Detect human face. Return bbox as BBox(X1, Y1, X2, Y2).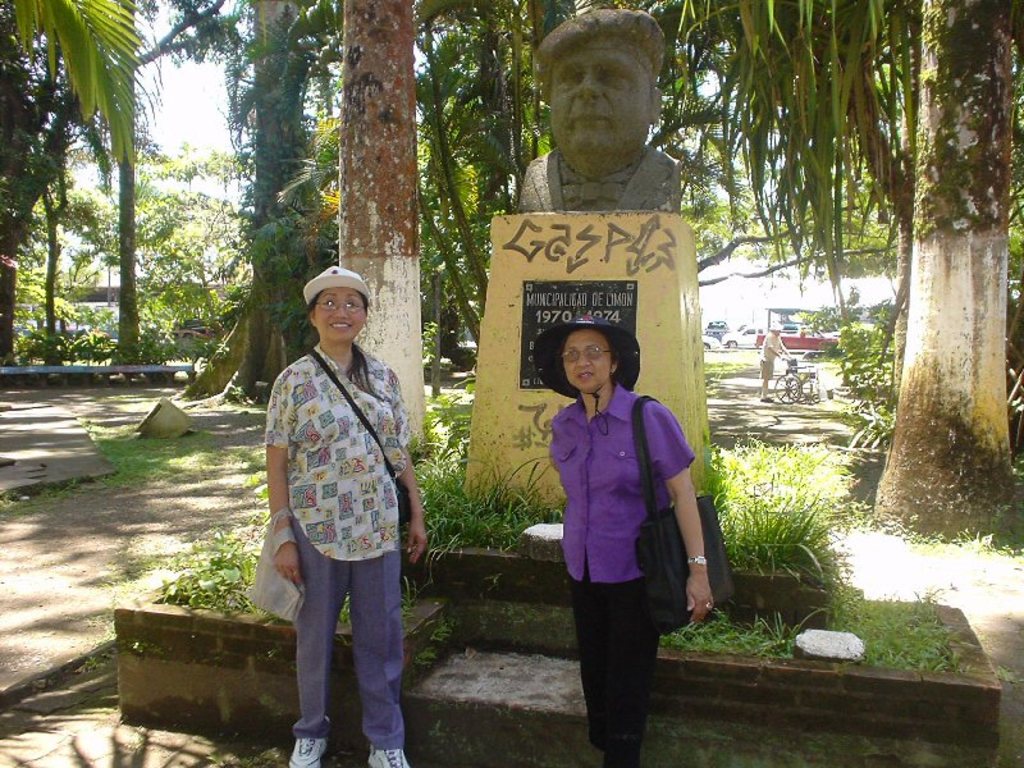
BBox(315, 287, 362, 343).
